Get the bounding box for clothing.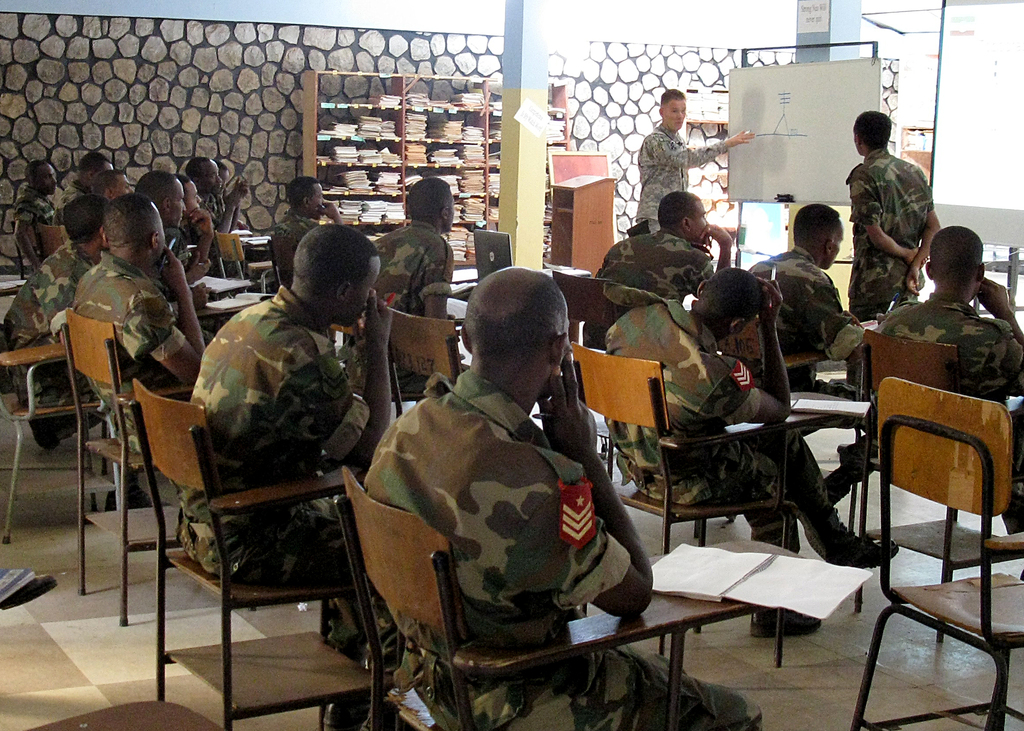
bbox=[591, 230, 717, 341].
